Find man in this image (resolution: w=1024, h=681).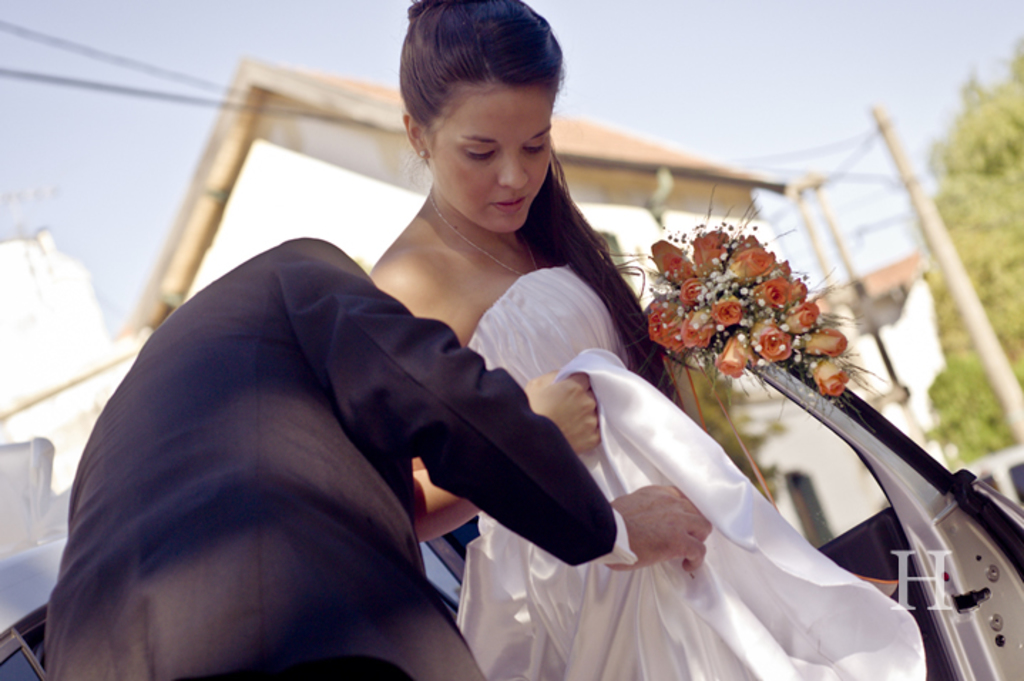
l=100, t=58, r=837, b=670.
